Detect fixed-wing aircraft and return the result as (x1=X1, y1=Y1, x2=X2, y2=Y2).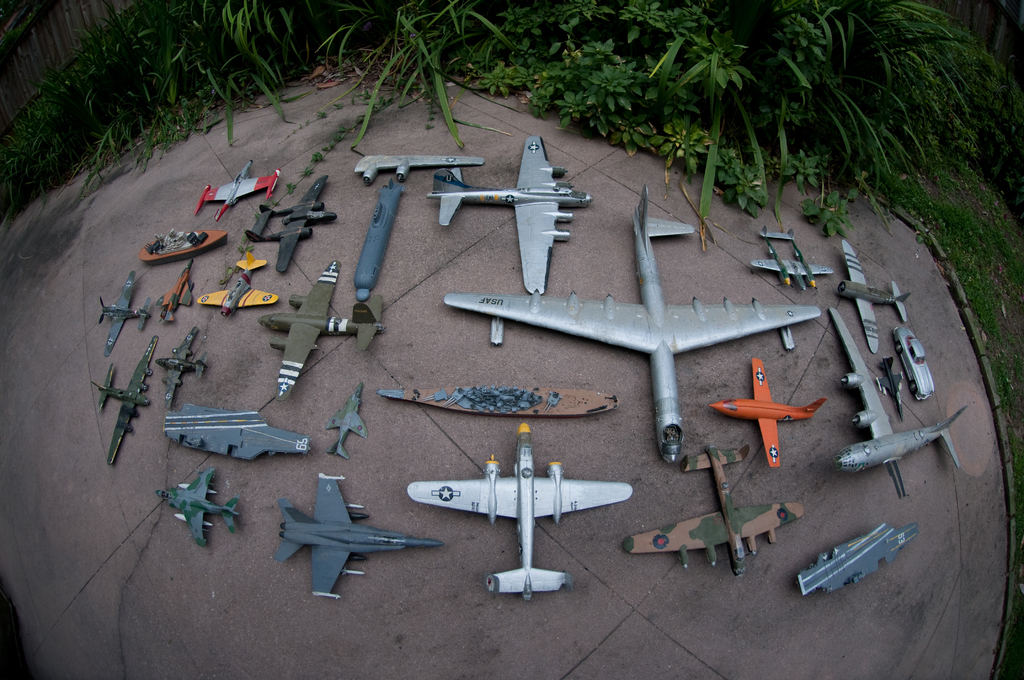
(x1=98, y1=334, x2=154, y2=465).
